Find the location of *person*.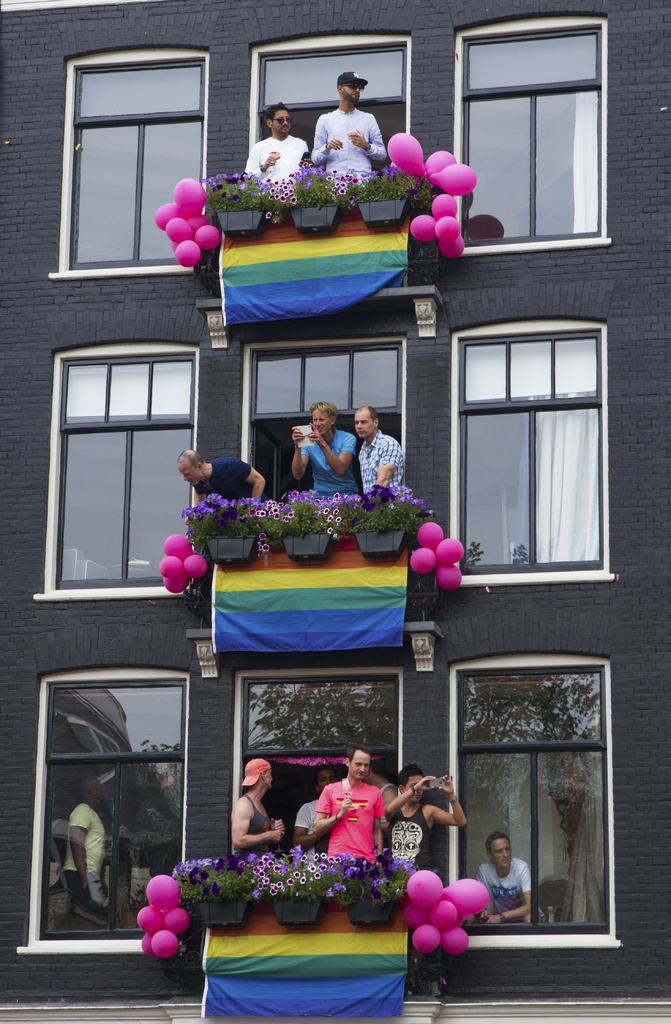
Location: [349, 399, 404, 506].
